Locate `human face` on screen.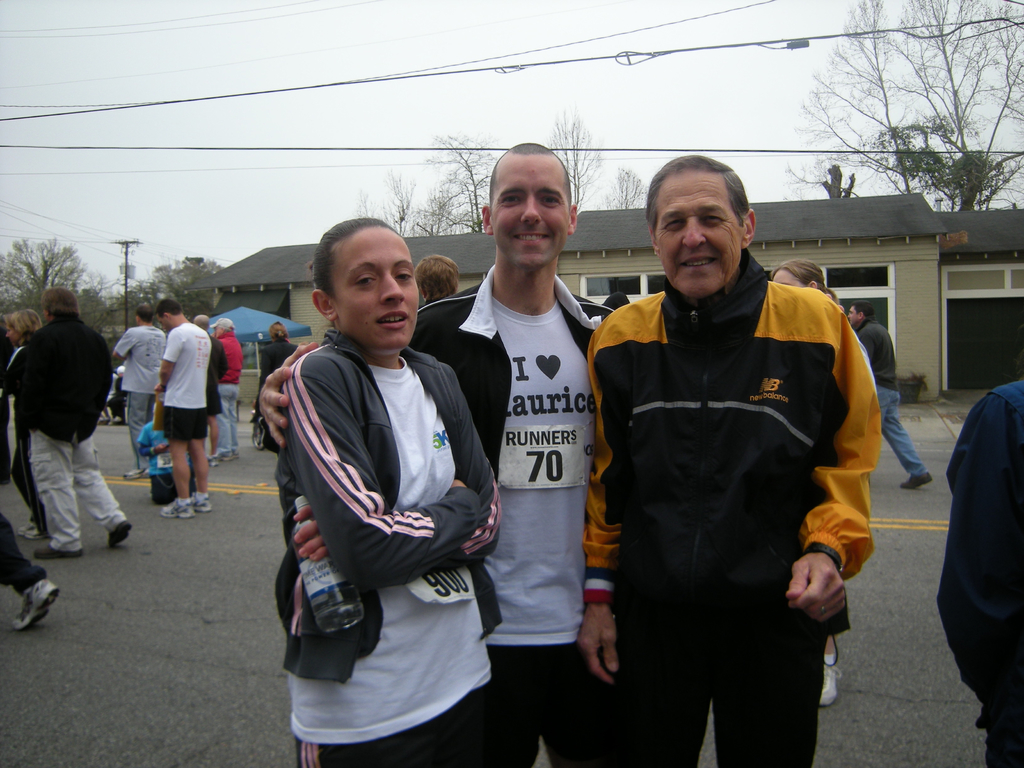
On screen at bbox=[486, 159, 572, 268].
